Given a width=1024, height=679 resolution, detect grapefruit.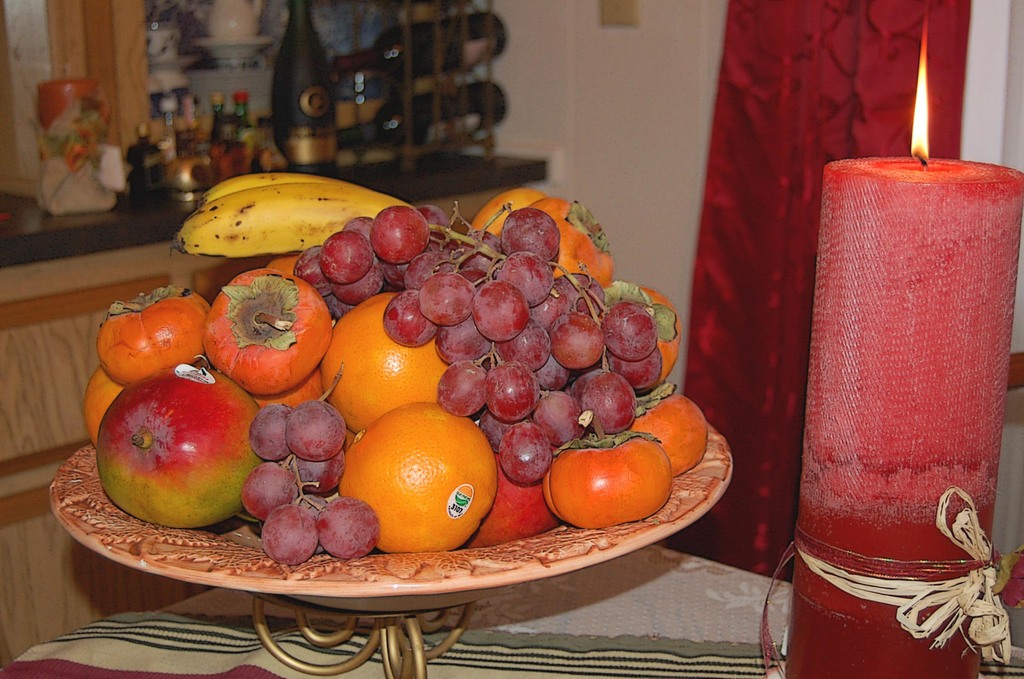
Rect(84, 367, 122, 448).
